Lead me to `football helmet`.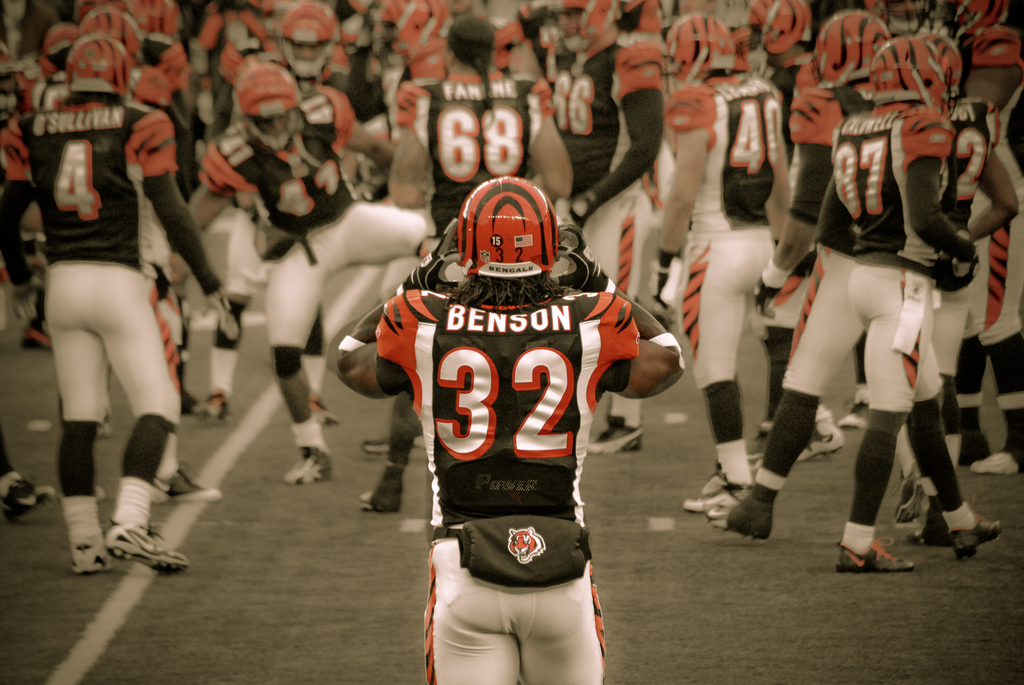
Lead to detection(650, 11, 750, 104).
